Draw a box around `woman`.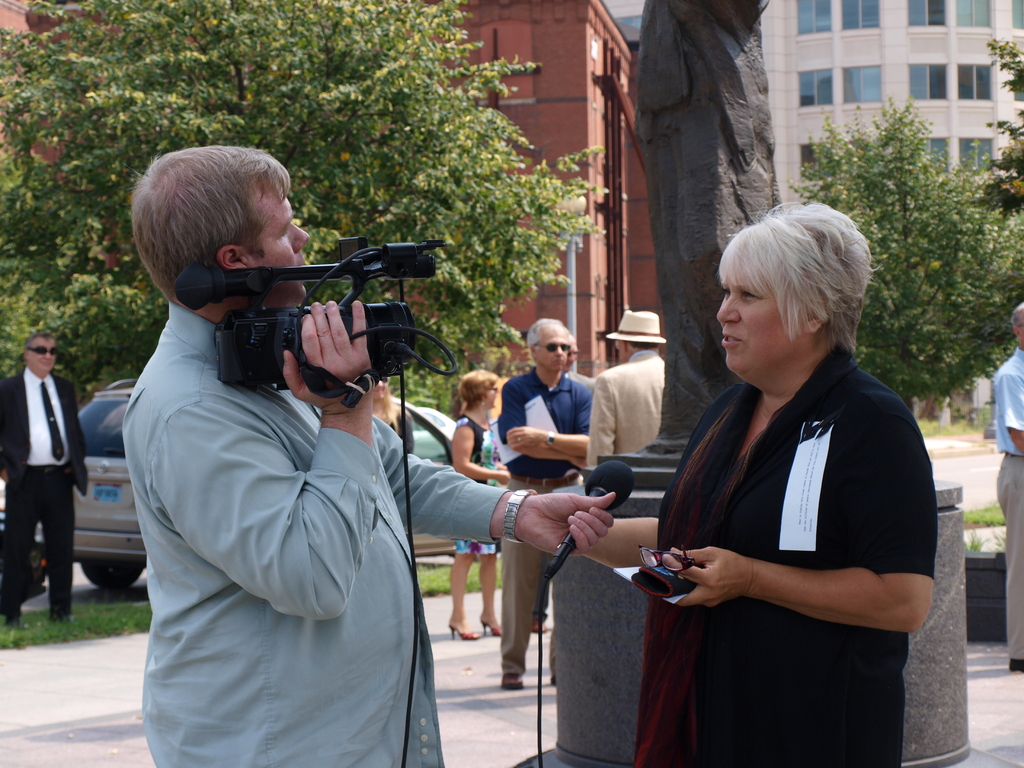
[x1=623, y1=188, x2=931, y2=755].
